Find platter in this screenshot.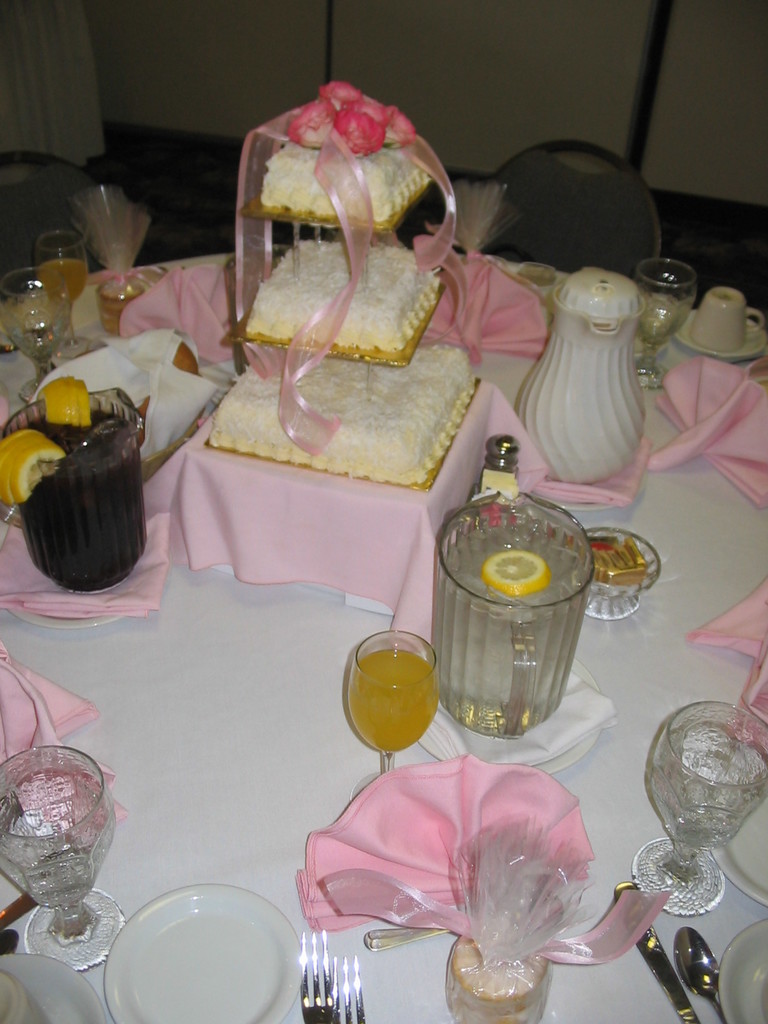
The bounding box for platter is detection(0, 953, 100, 1023).
